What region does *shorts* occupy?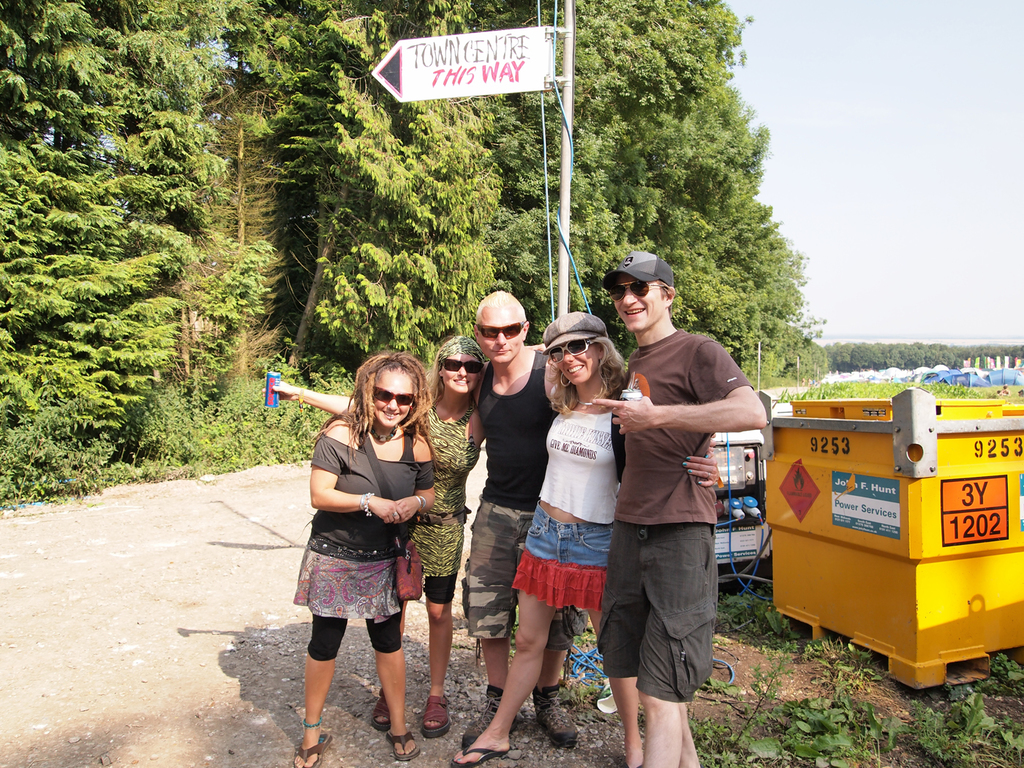
x1=516, y1=510, x2=611, y2=609.
